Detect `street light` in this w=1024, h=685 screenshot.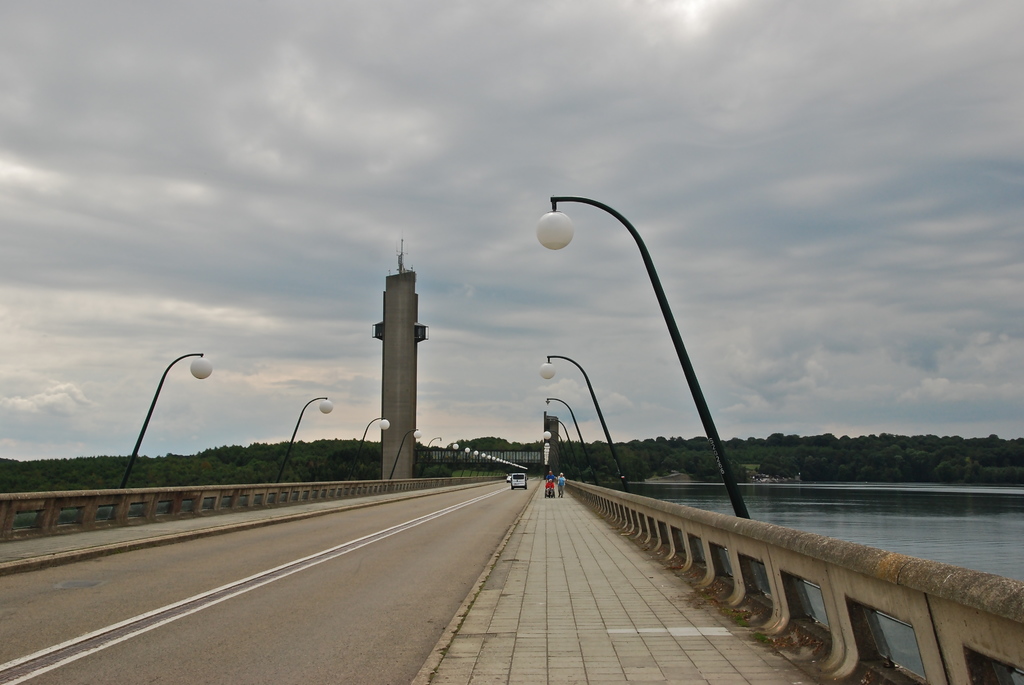
Detection: [538,428,572,475].
